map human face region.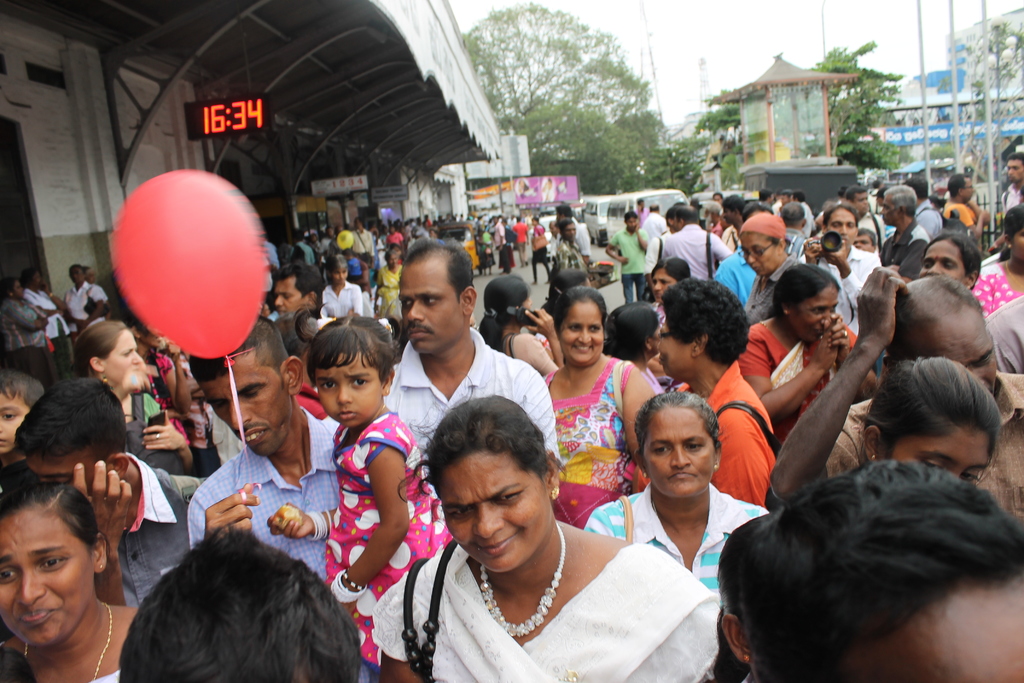
Mapped to (left=99, top=324, right=145, bottom=388).
